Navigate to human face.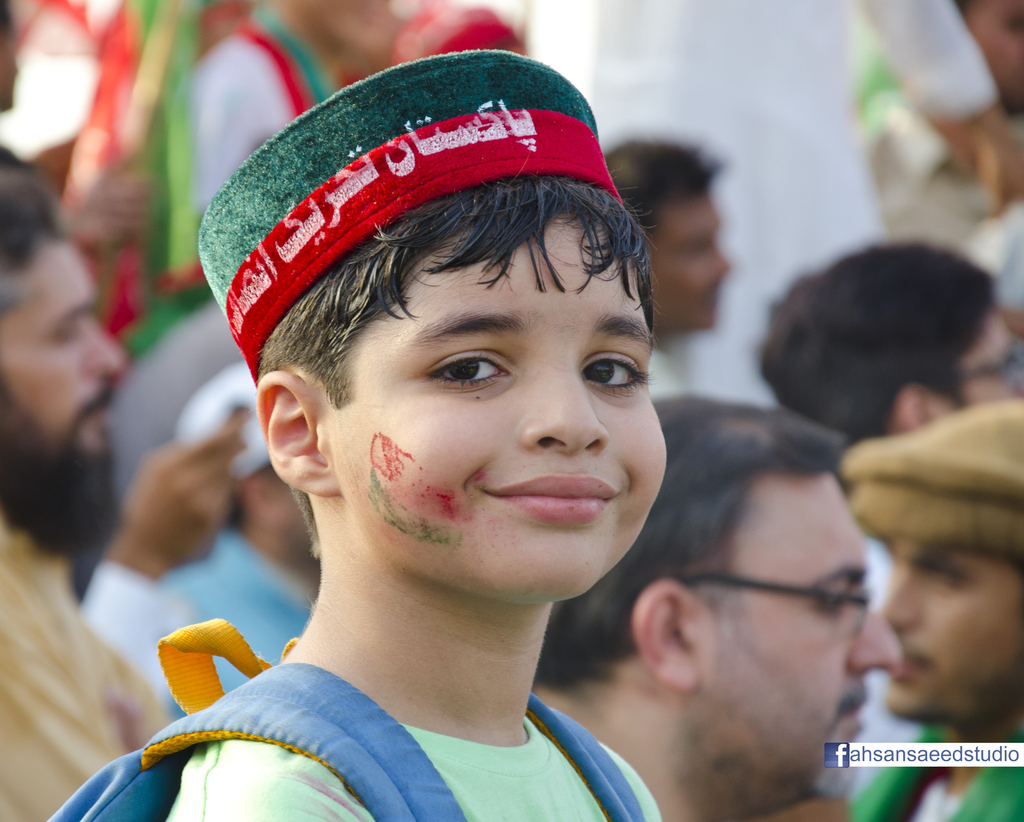
Navigation target: 879 536 1022 734.
